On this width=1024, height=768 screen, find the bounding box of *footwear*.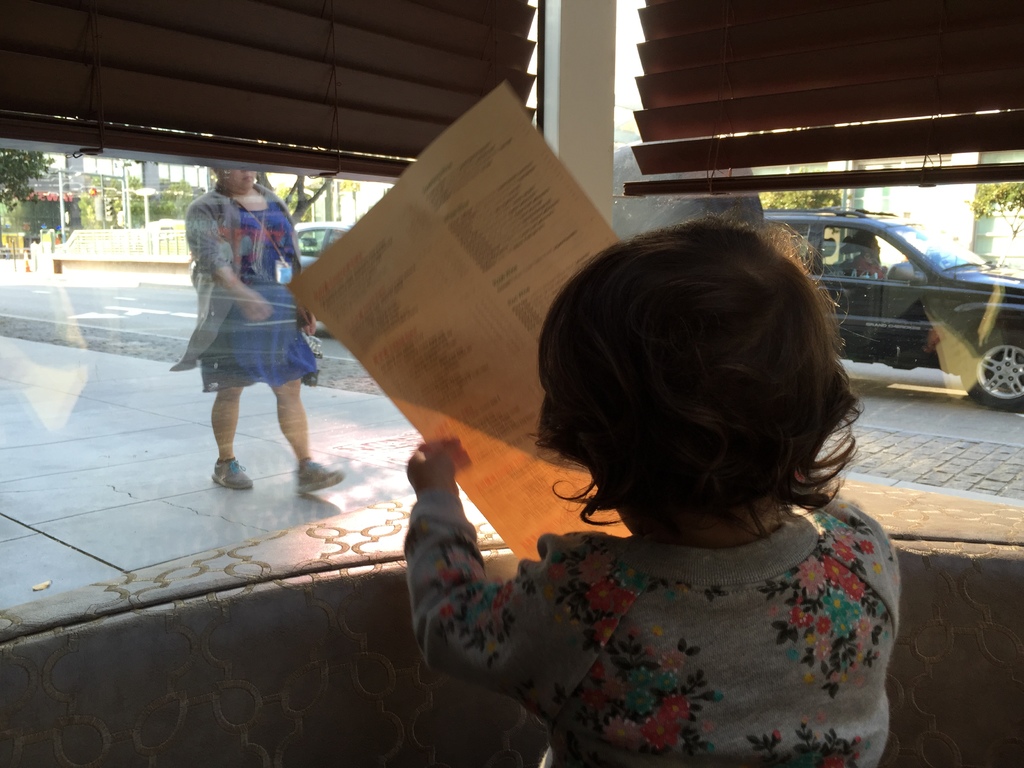
Bounding box: 212:458:253:495.
